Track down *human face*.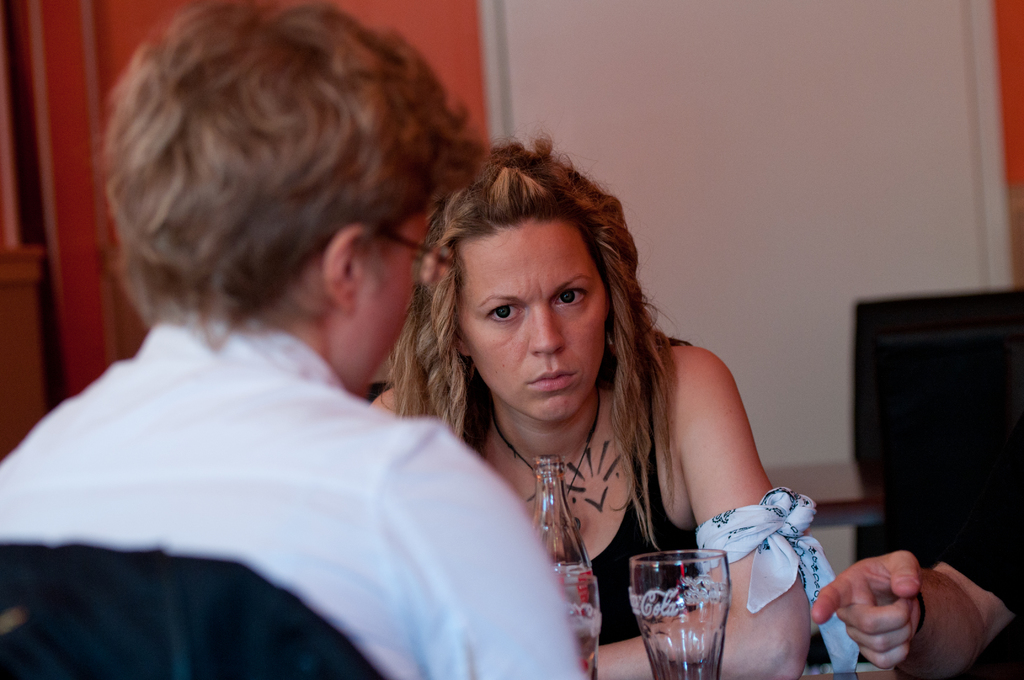
Tracked to {"x1": 355, "y1": 207, "x2": 426, "y2": 398}.
